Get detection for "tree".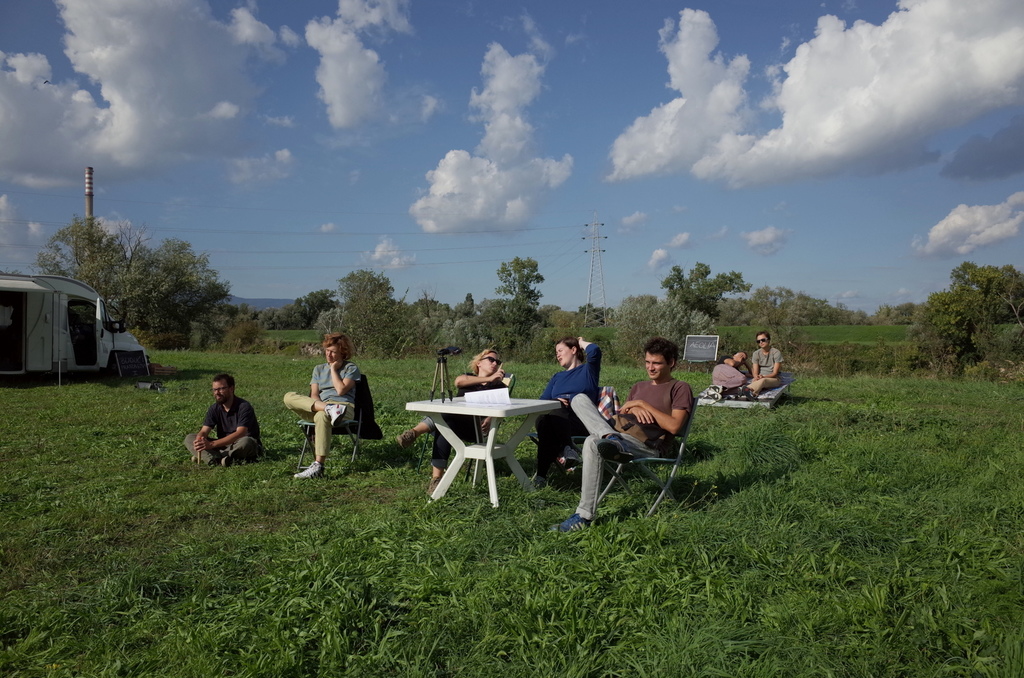
Detection: box=[657, 237, 744, 343].
